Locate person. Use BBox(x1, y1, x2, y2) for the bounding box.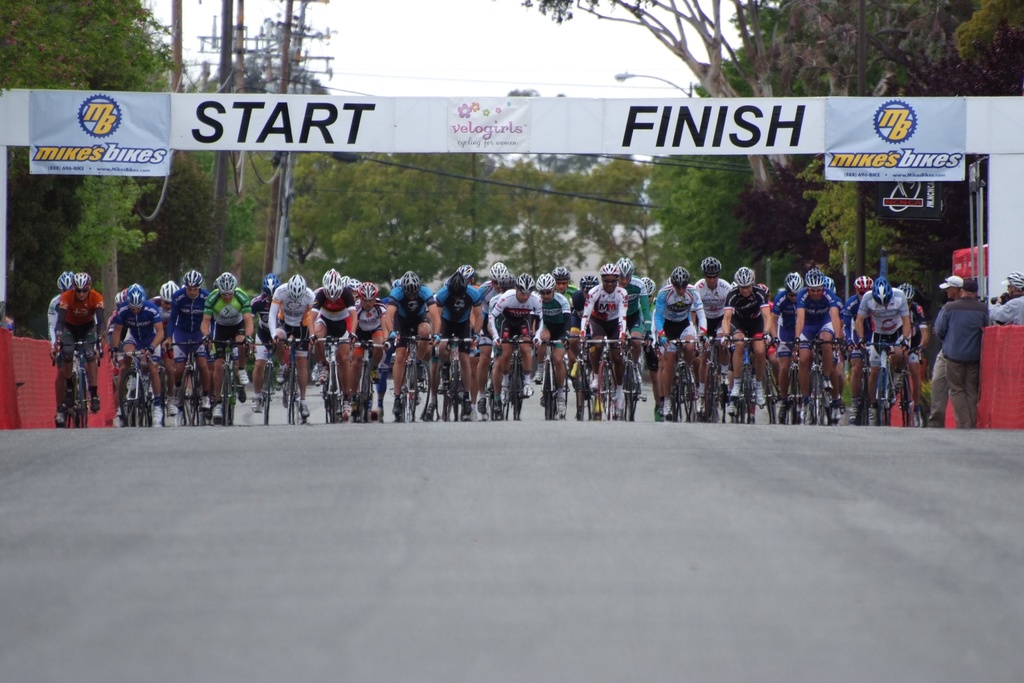
BBox(200, 268, 256, 420).
